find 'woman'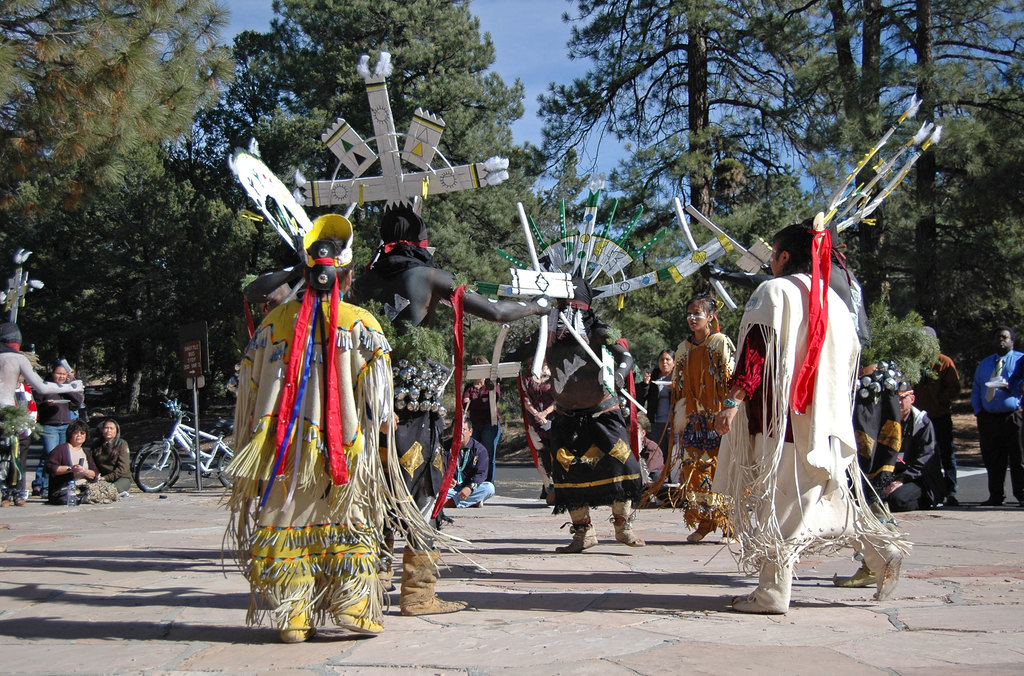
(left=38, top=420, right=98, bottom=506)
